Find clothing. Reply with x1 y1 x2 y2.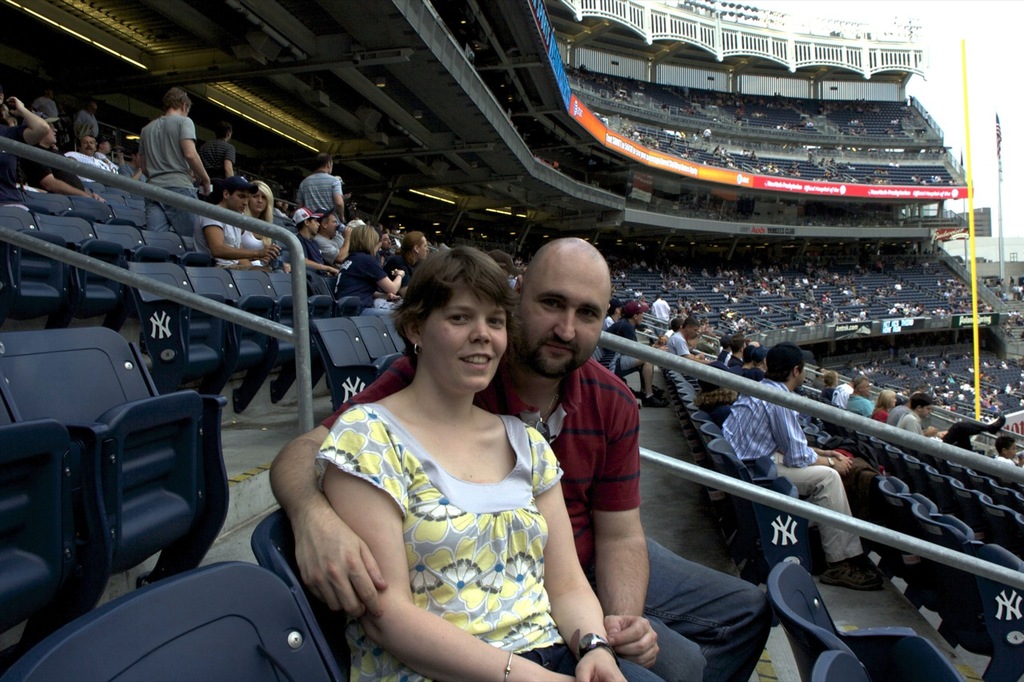
662 326 695 367.
